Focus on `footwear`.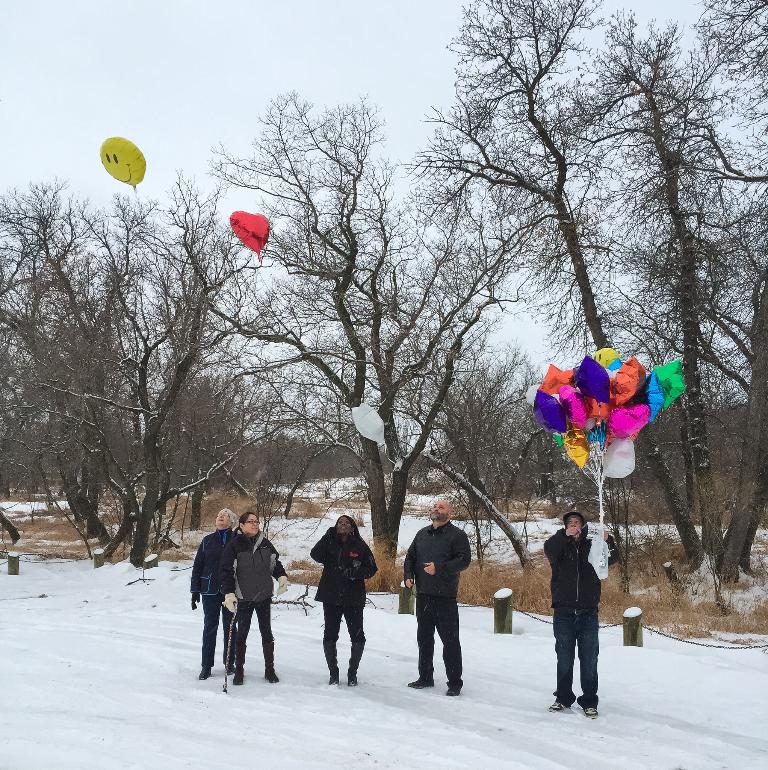
Focused at 233,642,247,685.
